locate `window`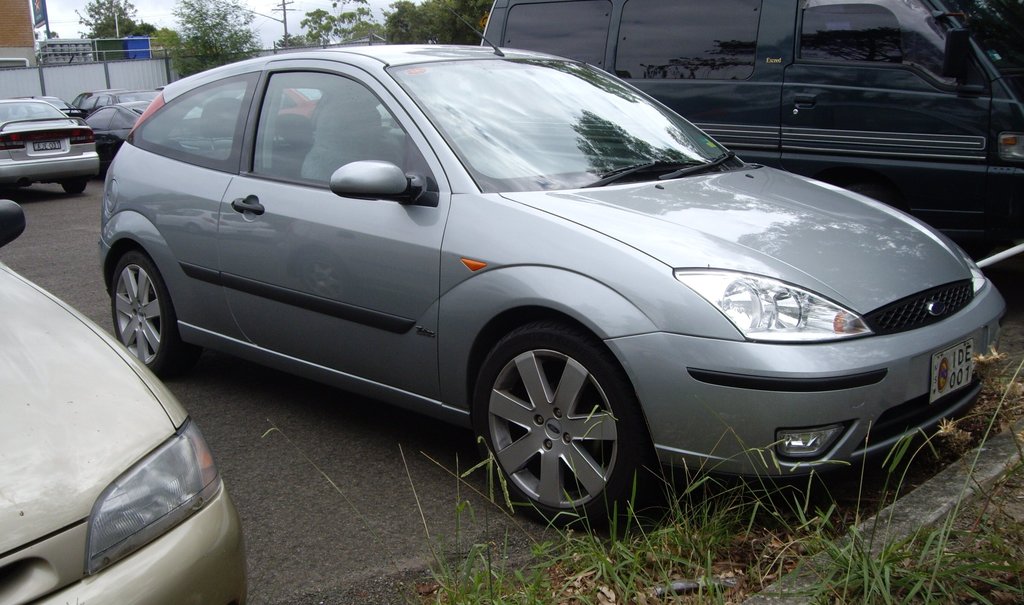
select_region(794, 8, 946, 81)
